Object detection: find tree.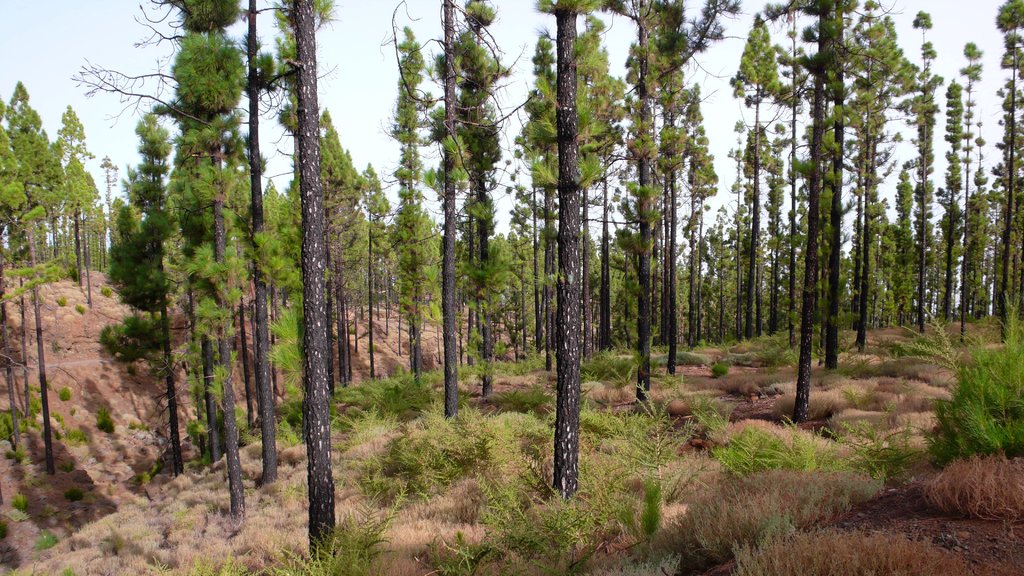
BBox(166, 0, 239, 508).
